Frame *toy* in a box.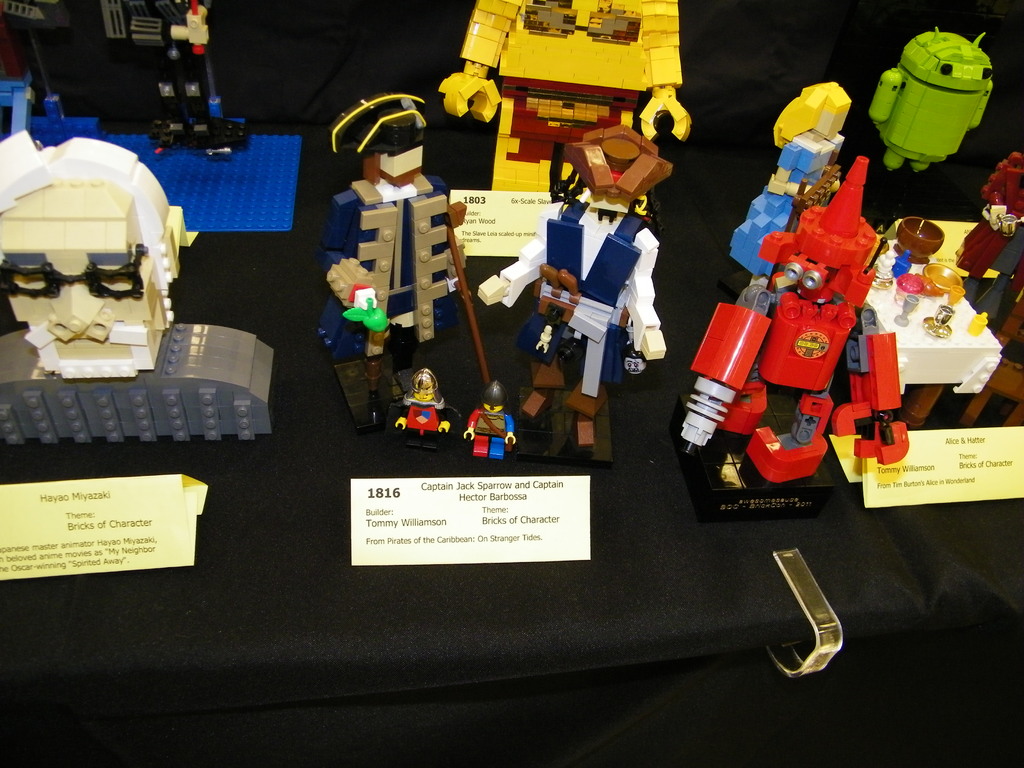
left=678, top=154, right=911, bottom=492.
